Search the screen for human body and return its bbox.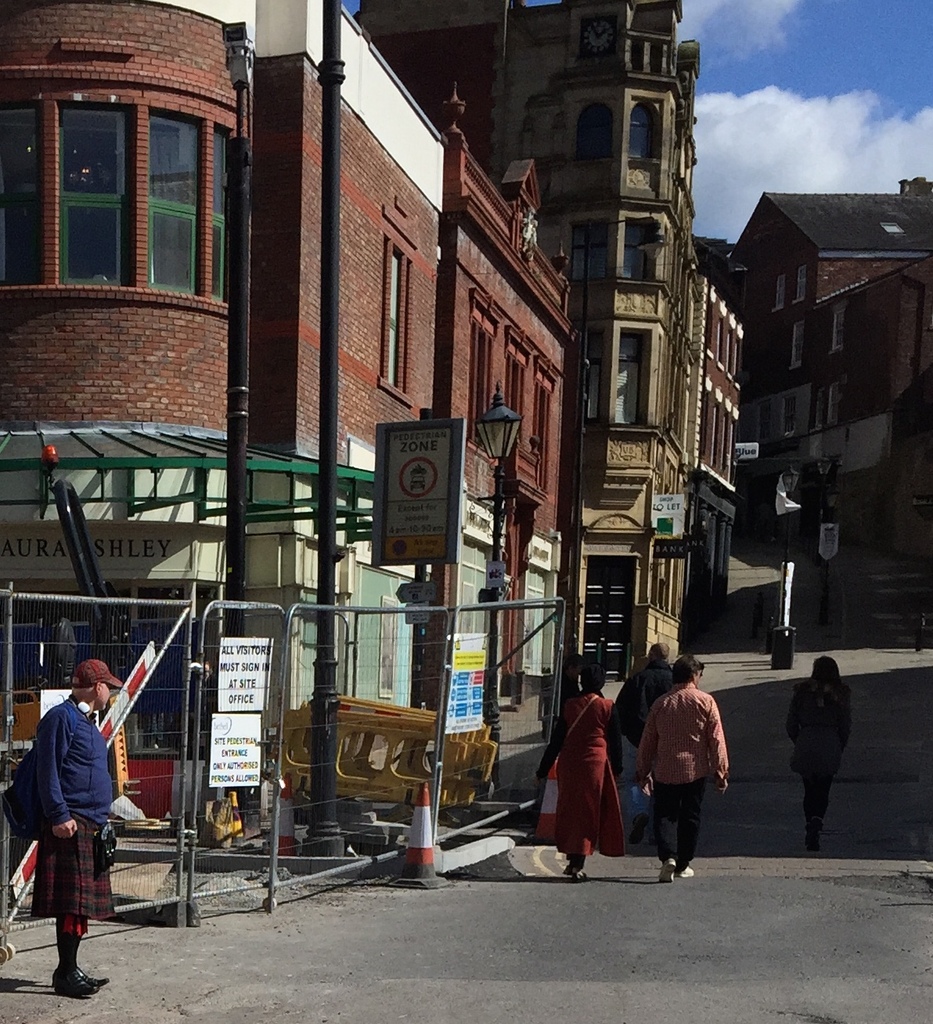
Found: [left=614, top=663, right=678, bottom=797].
